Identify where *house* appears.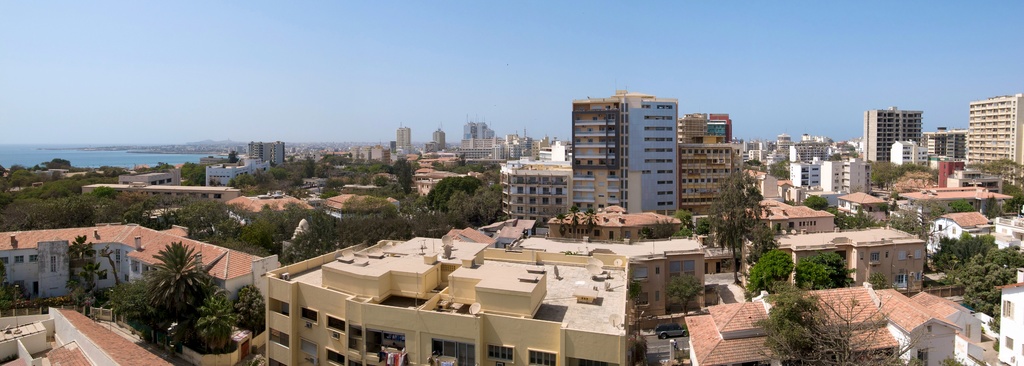
Appears at left=670, top=112, right=756, bottom=213.
